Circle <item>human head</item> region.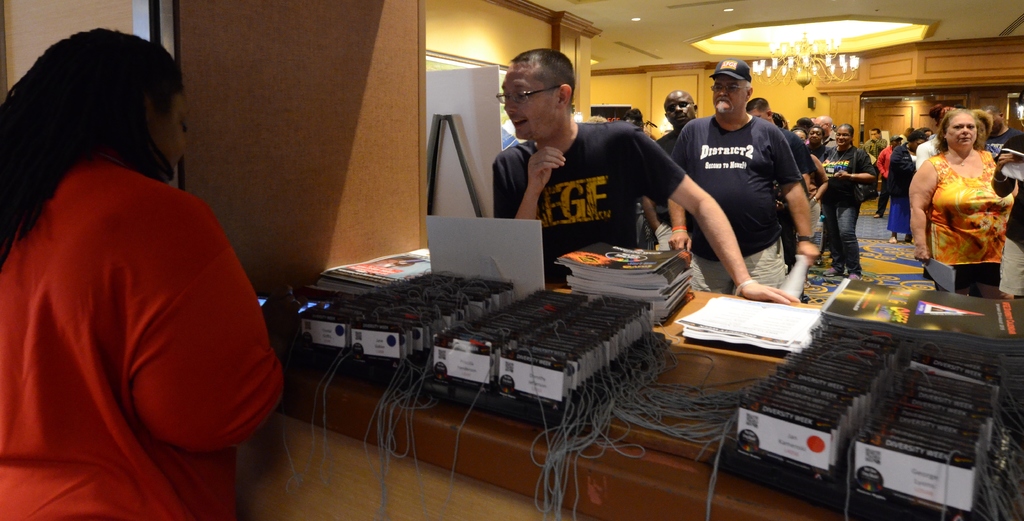
Region: 795 113 814 128.
